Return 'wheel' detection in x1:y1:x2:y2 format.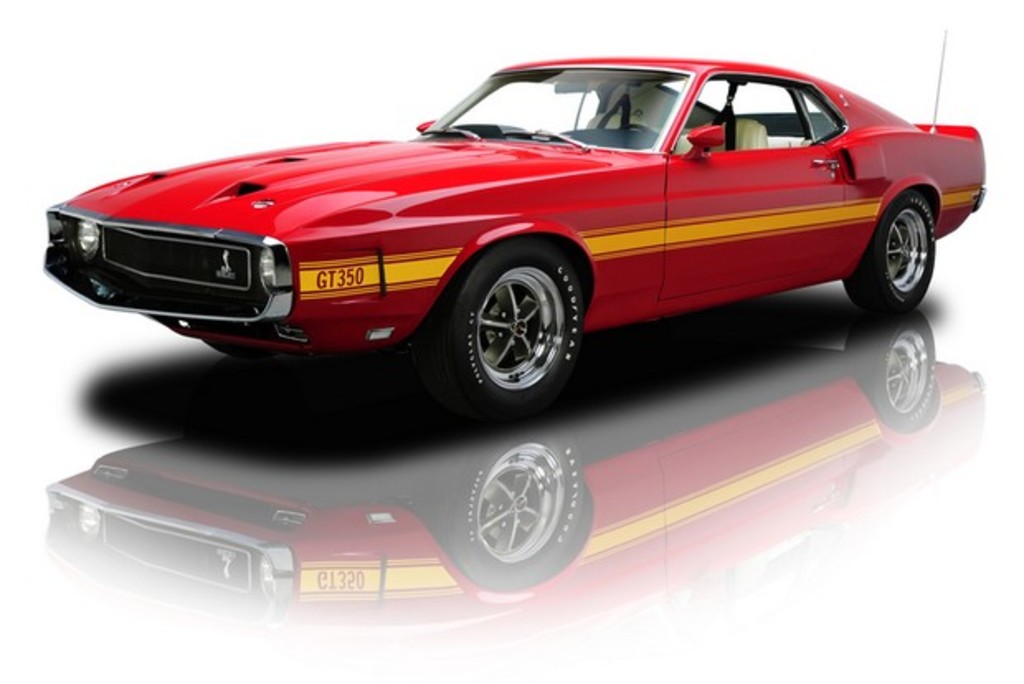
431:238:585:405.
